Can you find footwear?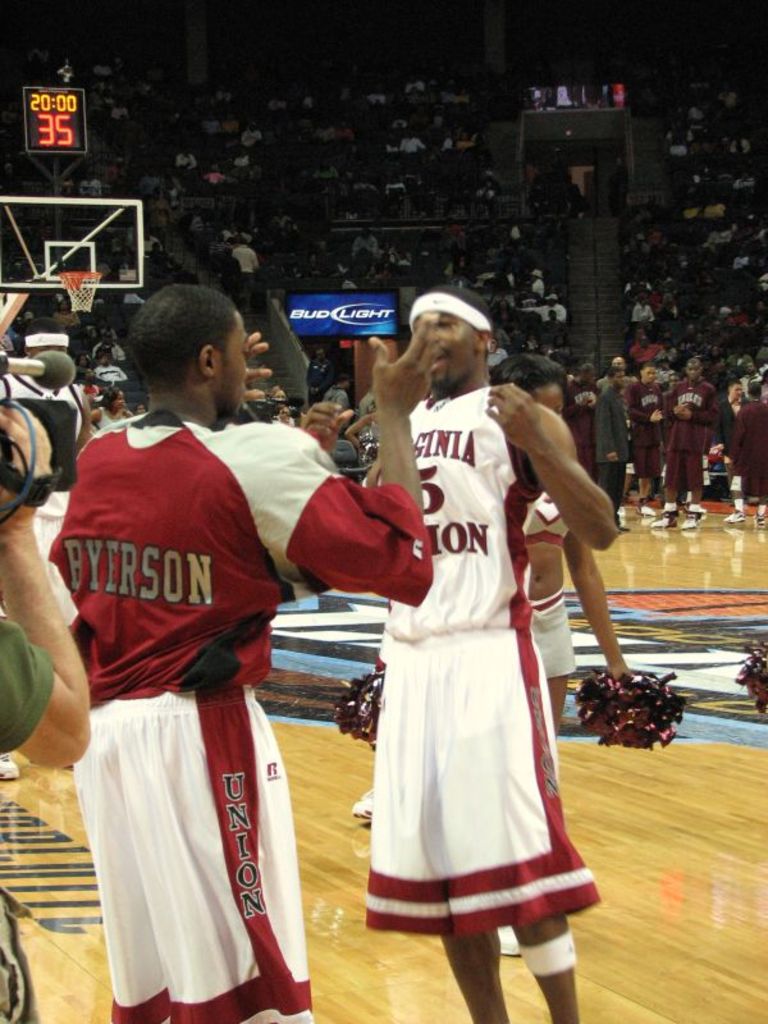
Yes, bounding box: 636,506,652,515.
